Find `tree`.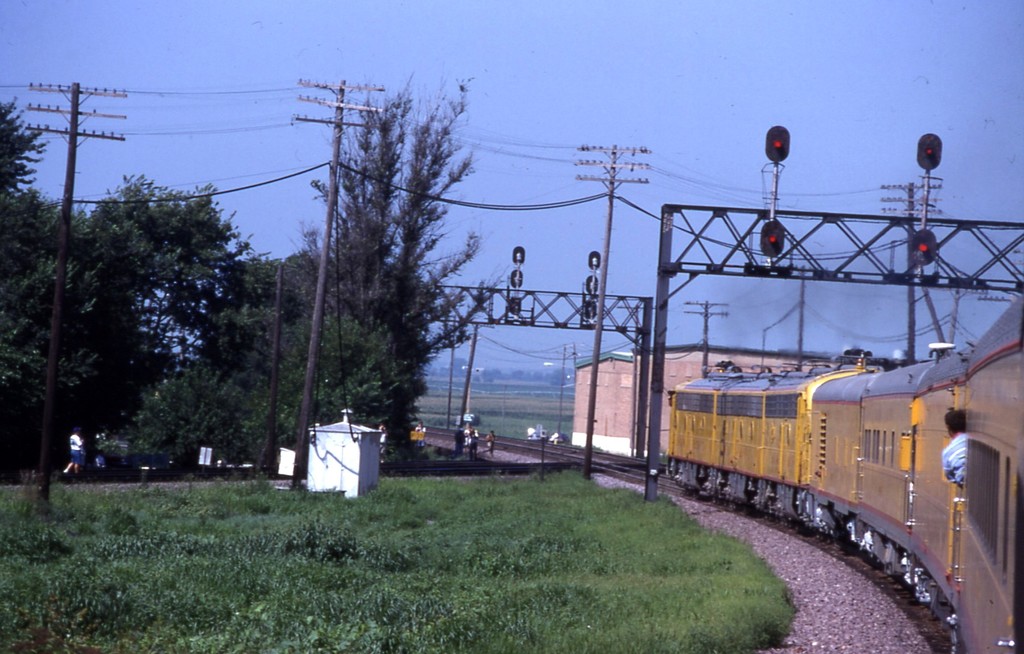
x1=294, y1=52, x2=500, y2=461.
